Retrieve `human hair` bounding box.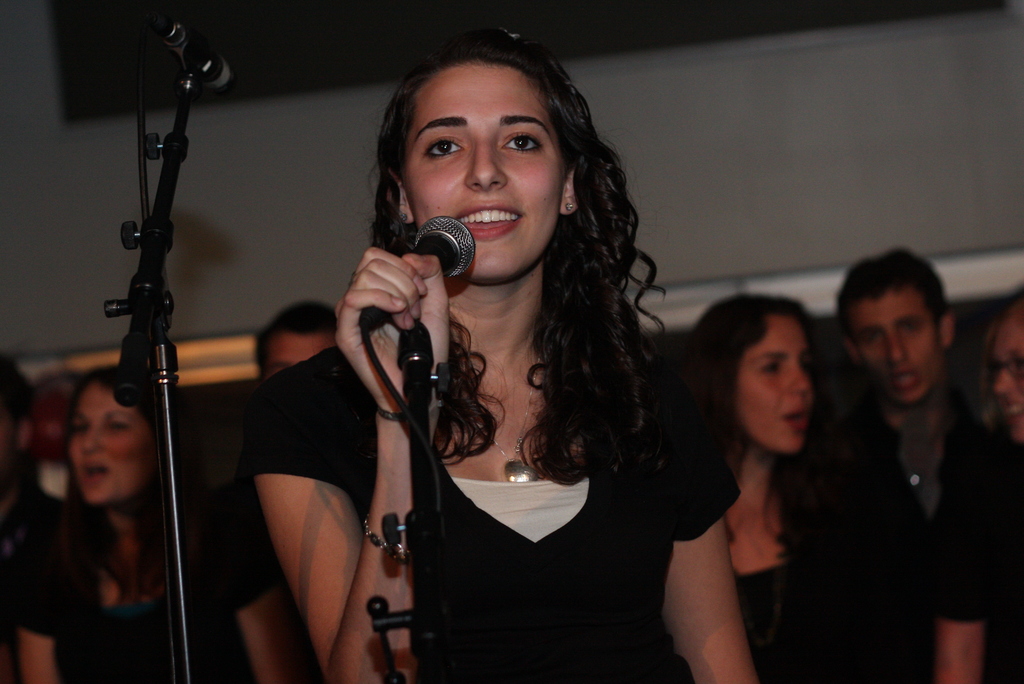
Bounding box: bbox(978, 279, 1023, 426).
